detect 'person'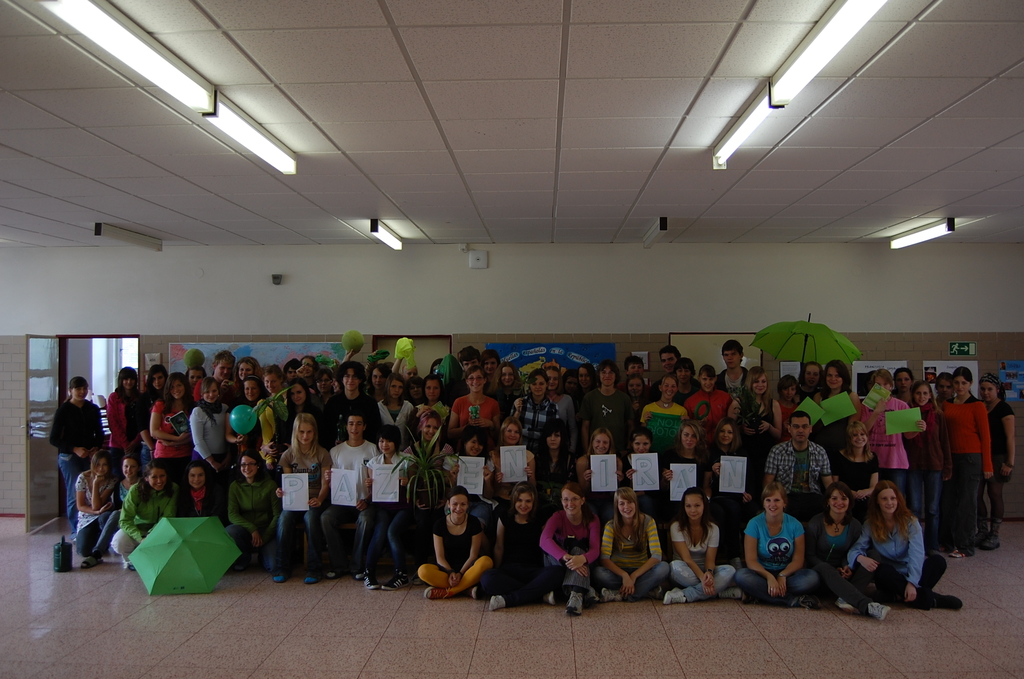
pyautogui.locateOnScreen(662, 486, 742, 605)
